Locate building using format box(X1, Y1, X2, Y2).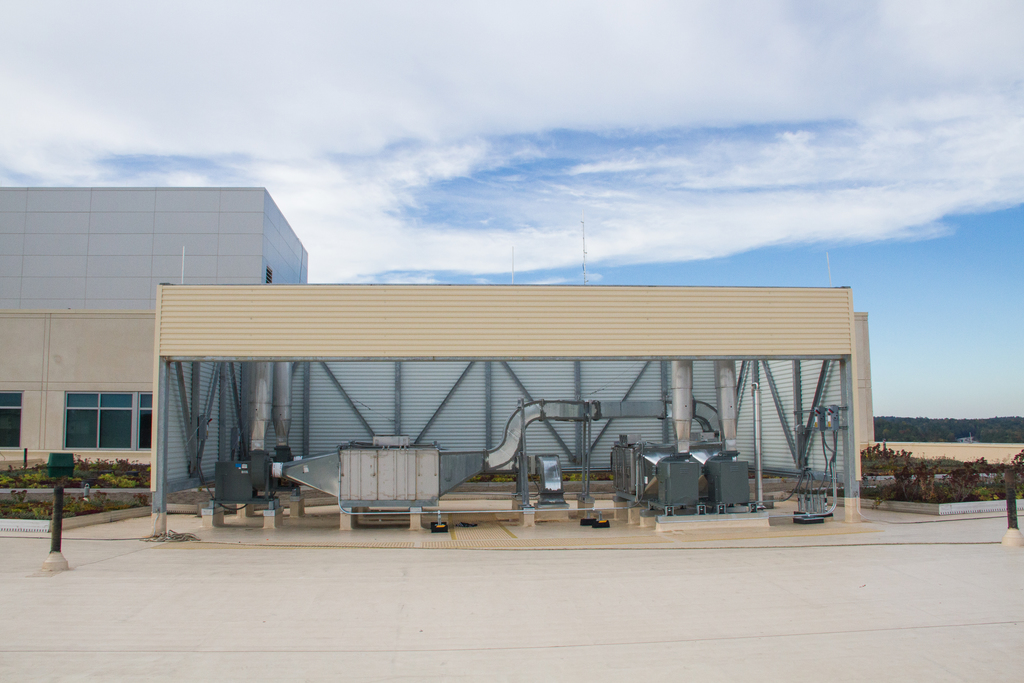
box(0, 183, 308, 530).
